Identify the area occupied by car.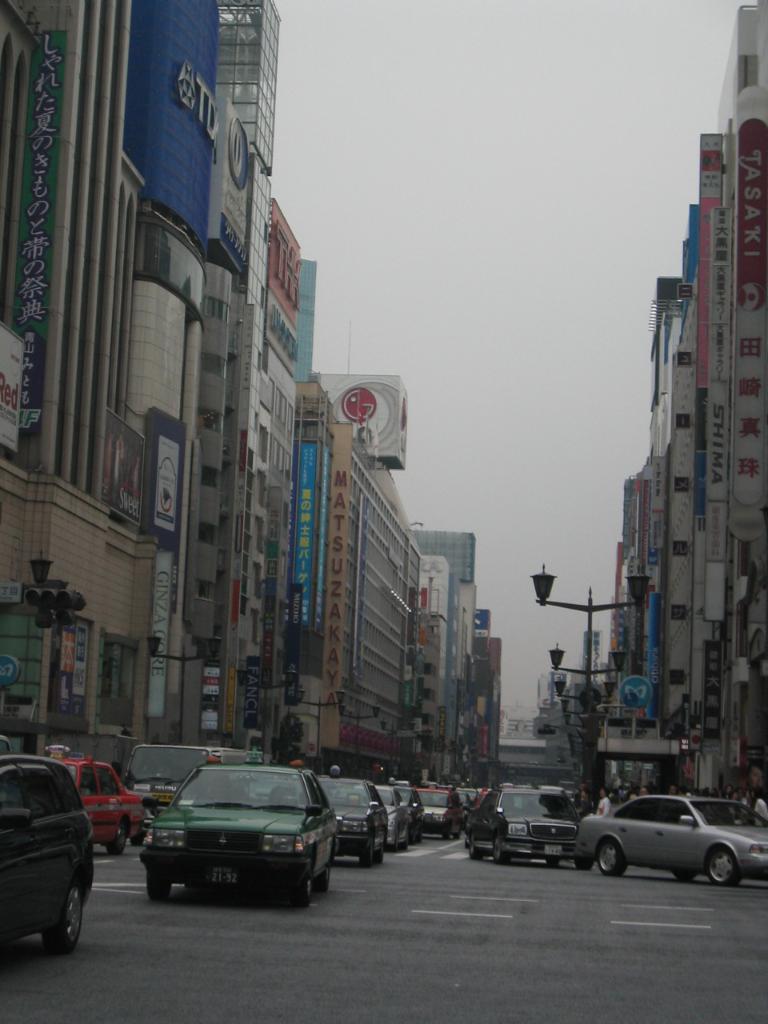
Area: <bbox>320, 773, 387, 864</bbox>.
